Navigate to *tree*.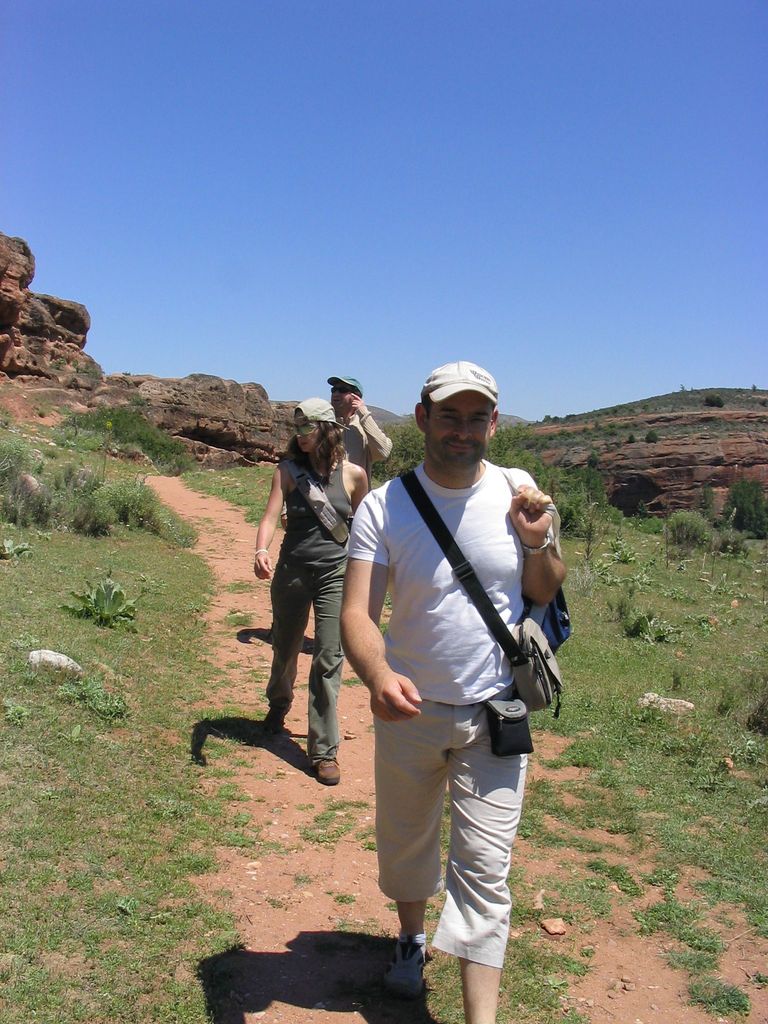
Navigation target: Rect(497, 410, 767, 574).
